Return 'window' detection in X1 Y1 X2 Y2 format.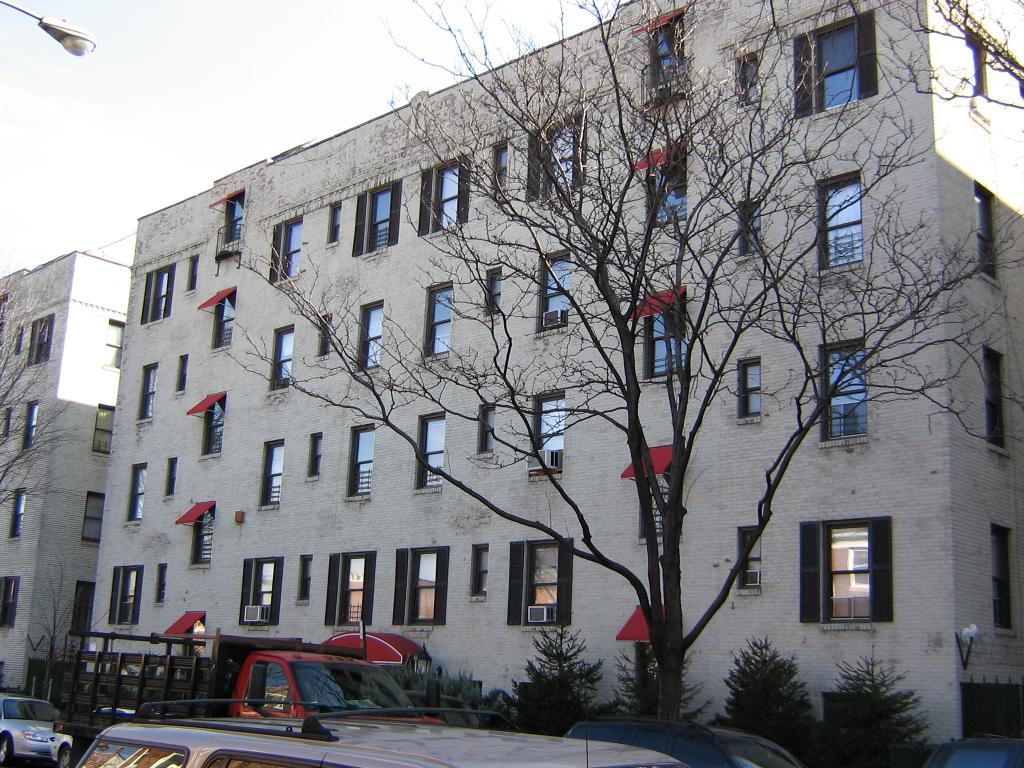
196 502 216 565.
